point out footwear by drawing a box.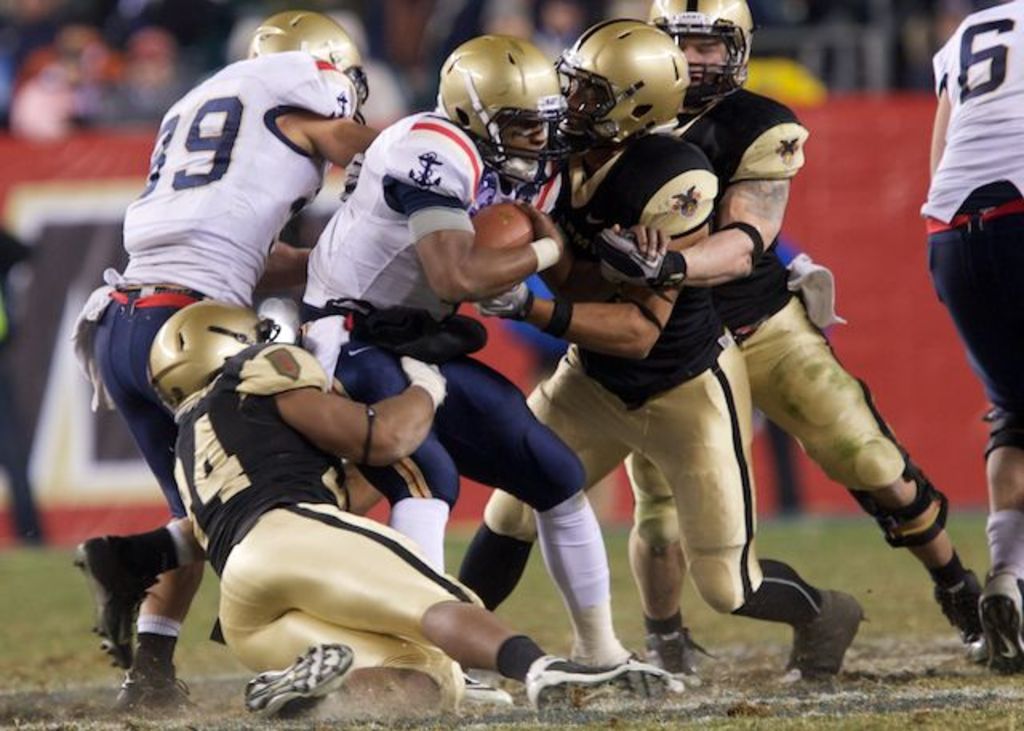
786, 589, 864, 693.
